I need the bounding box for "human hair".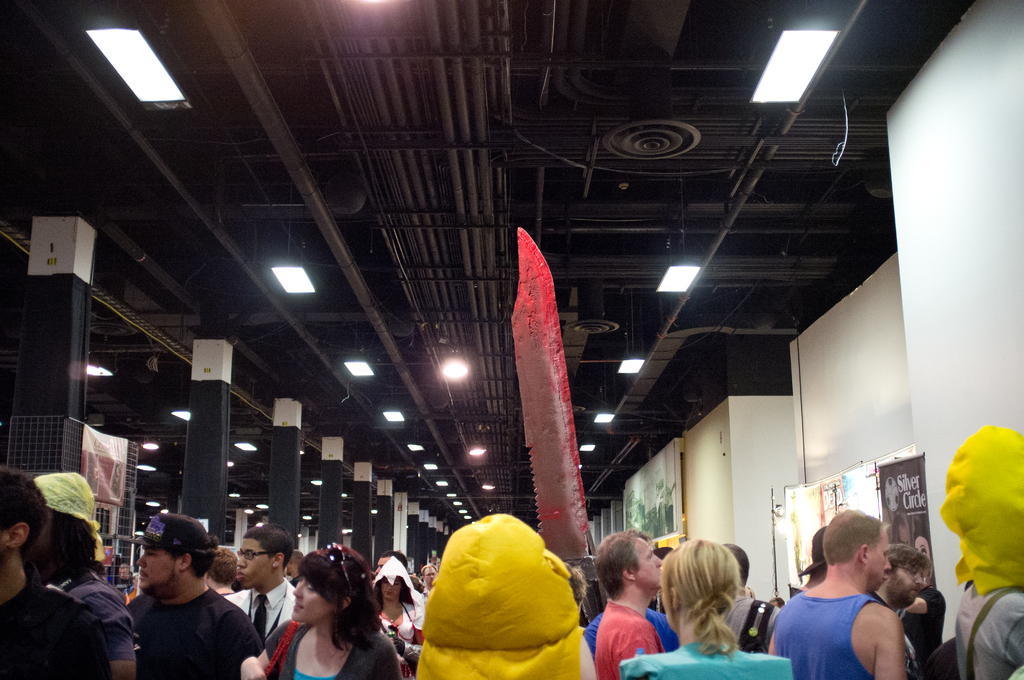
Here it is: box(2, 464, 53, 558).
